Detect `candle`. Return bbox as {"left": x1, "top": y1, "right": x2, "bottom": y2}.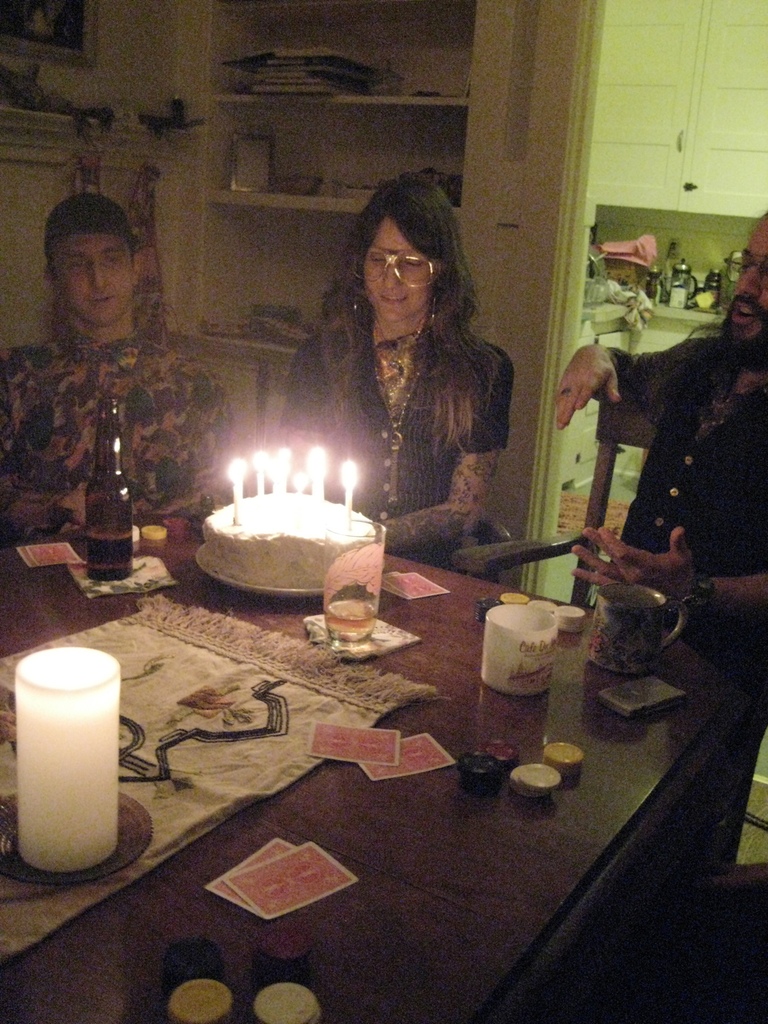
{"left": 252, "top": 454, "right": 261, "bottom": 498}.
